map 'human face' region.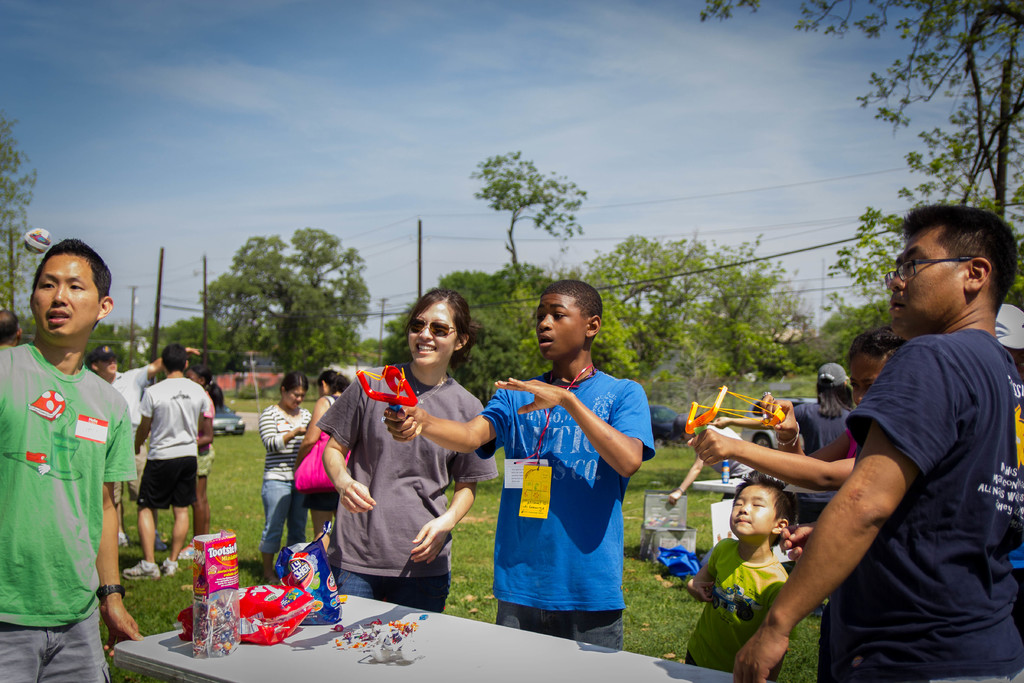
Mapped to BBox(847, 355, 893, 403).
